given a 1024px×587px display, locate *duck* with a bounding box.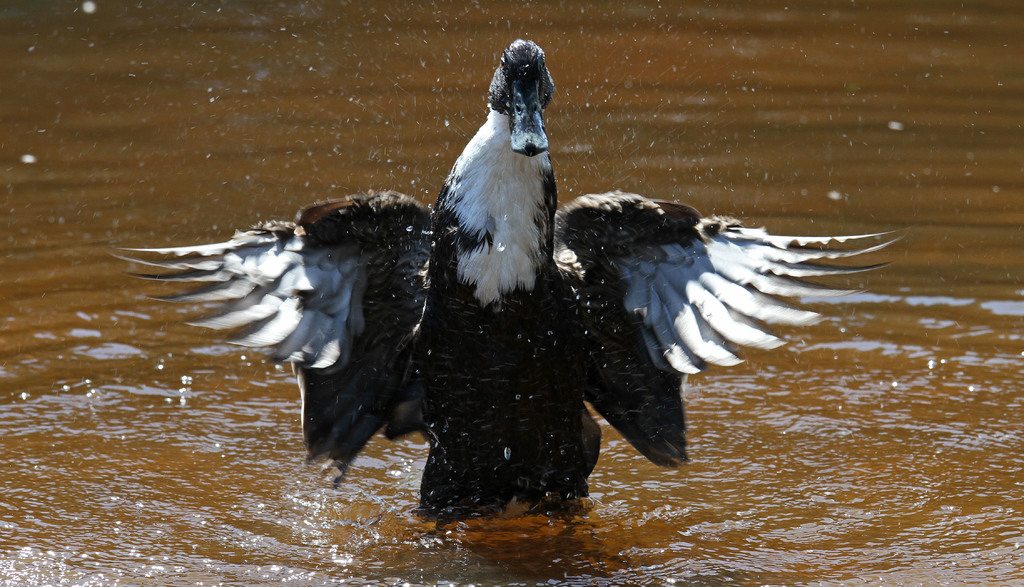
Located: box(109, 38, 908, 523).
